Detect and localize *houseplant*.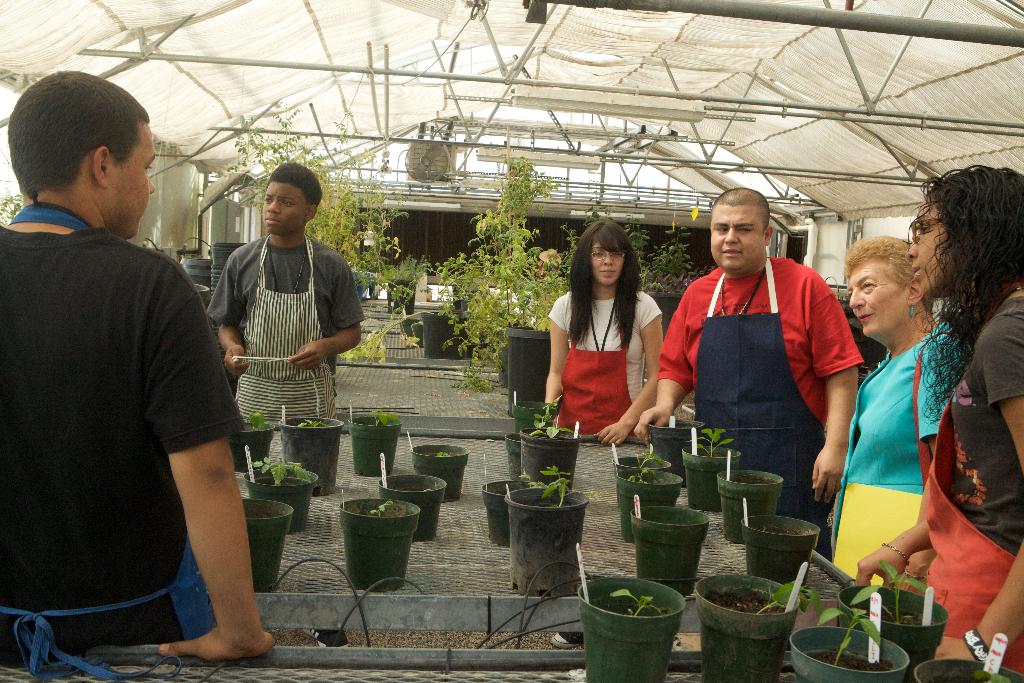
Localized at BBox(355, 247, 429, 313).
